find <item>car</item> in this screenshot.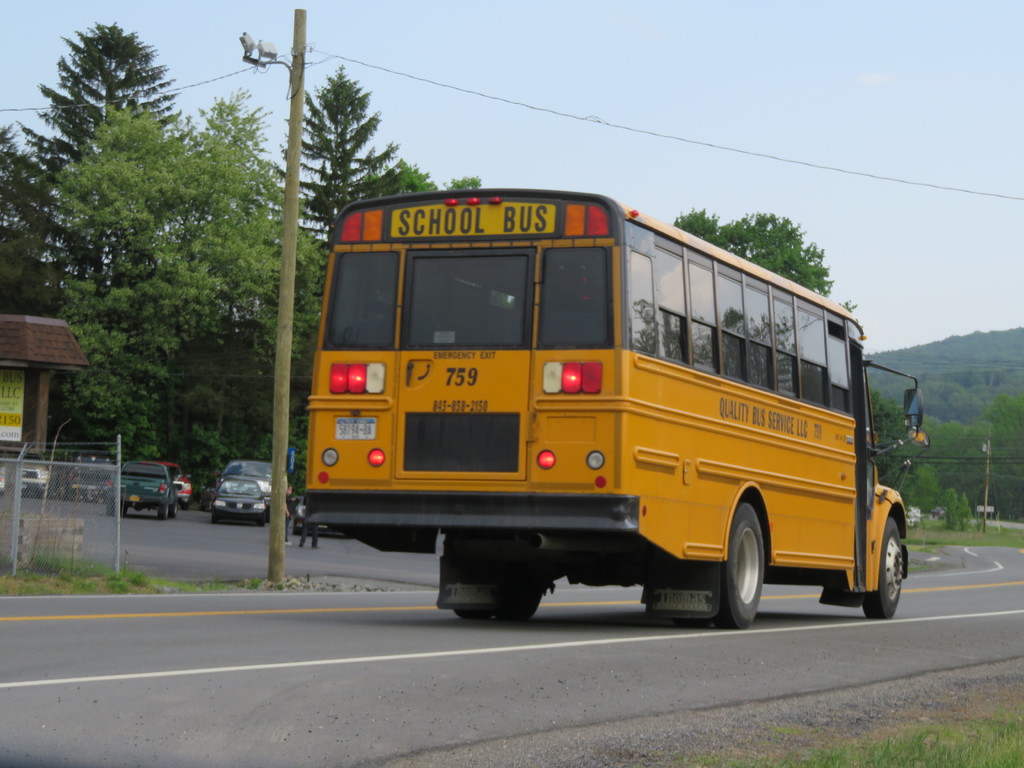
The bounding box for <item>car</item> is (100, 462, 185, 530).
